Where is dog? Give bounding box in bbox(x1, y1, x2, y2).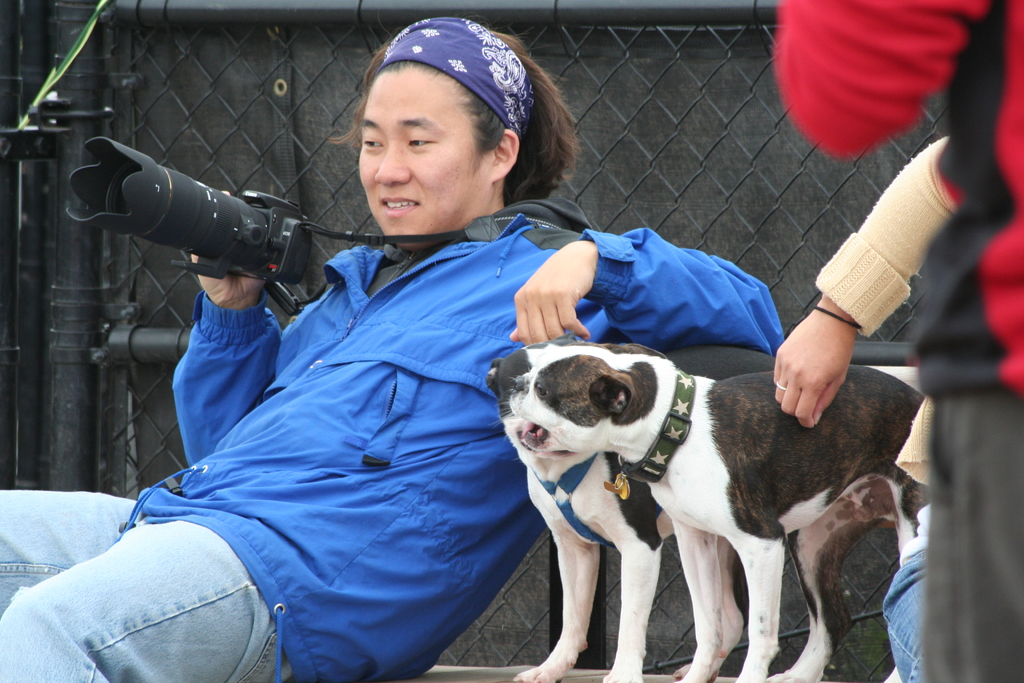
bbox(484, 343, 934, 682).
